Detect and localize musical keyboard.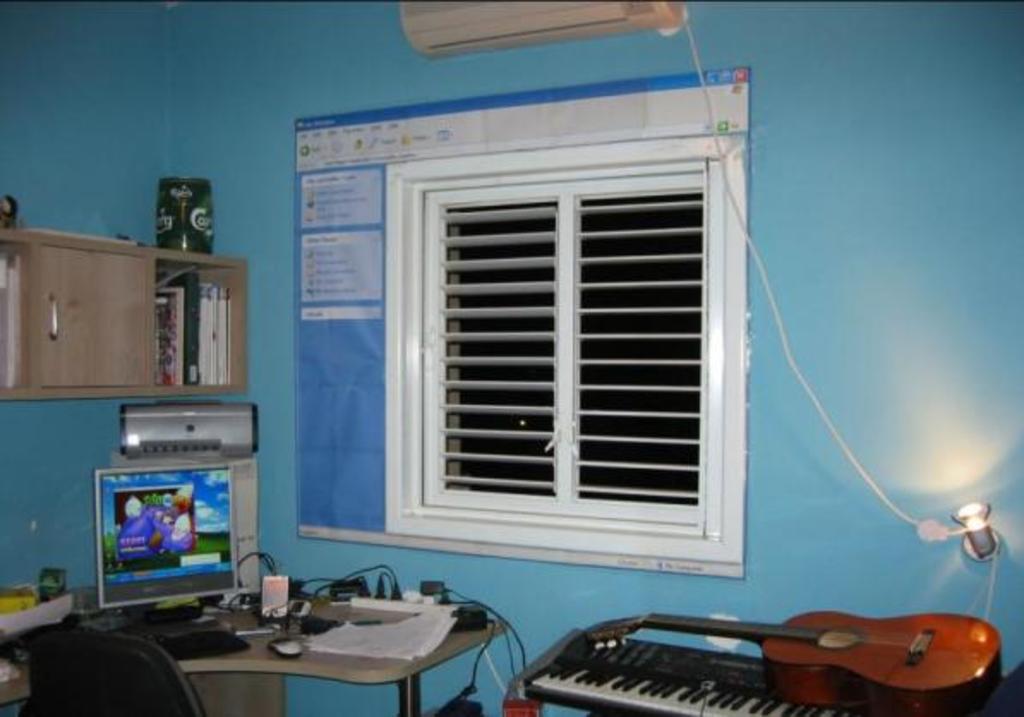
Localized at left=494, top=619, right=861, bottom=716.
